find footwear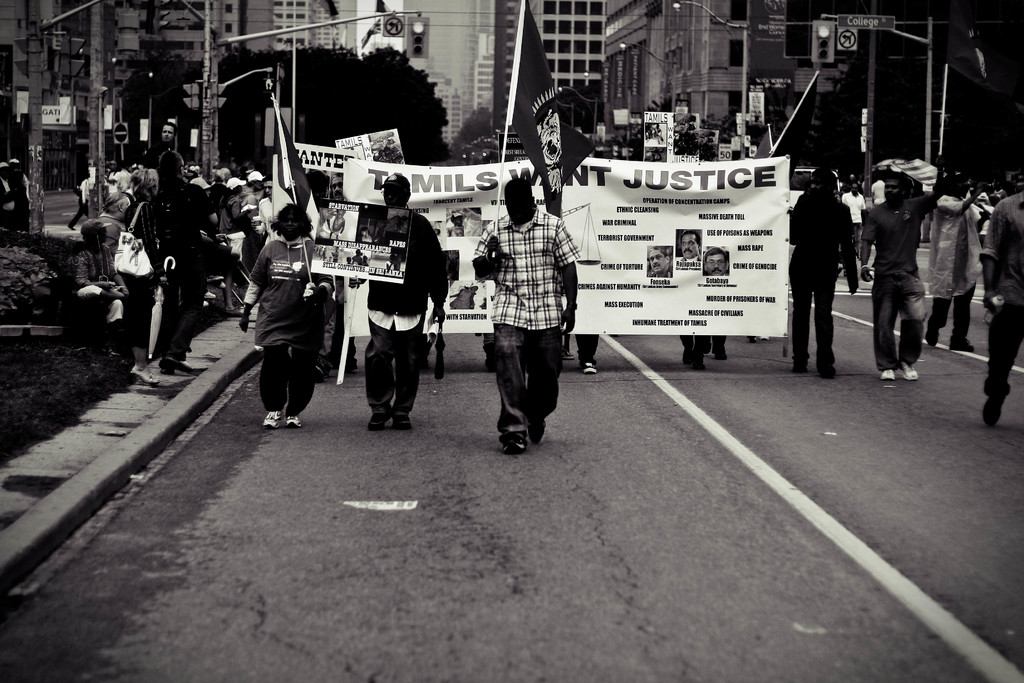
pyautogui.locateOnScreen(820, 363, 834, 381)
